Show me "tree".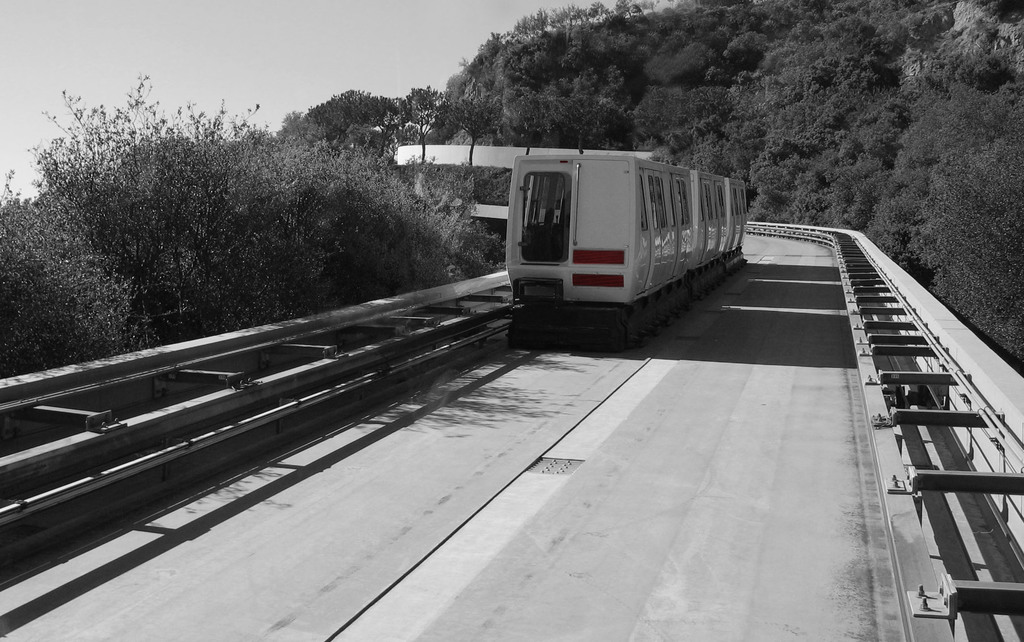
"tree" is here: detection(459, 79, 499, 162).
